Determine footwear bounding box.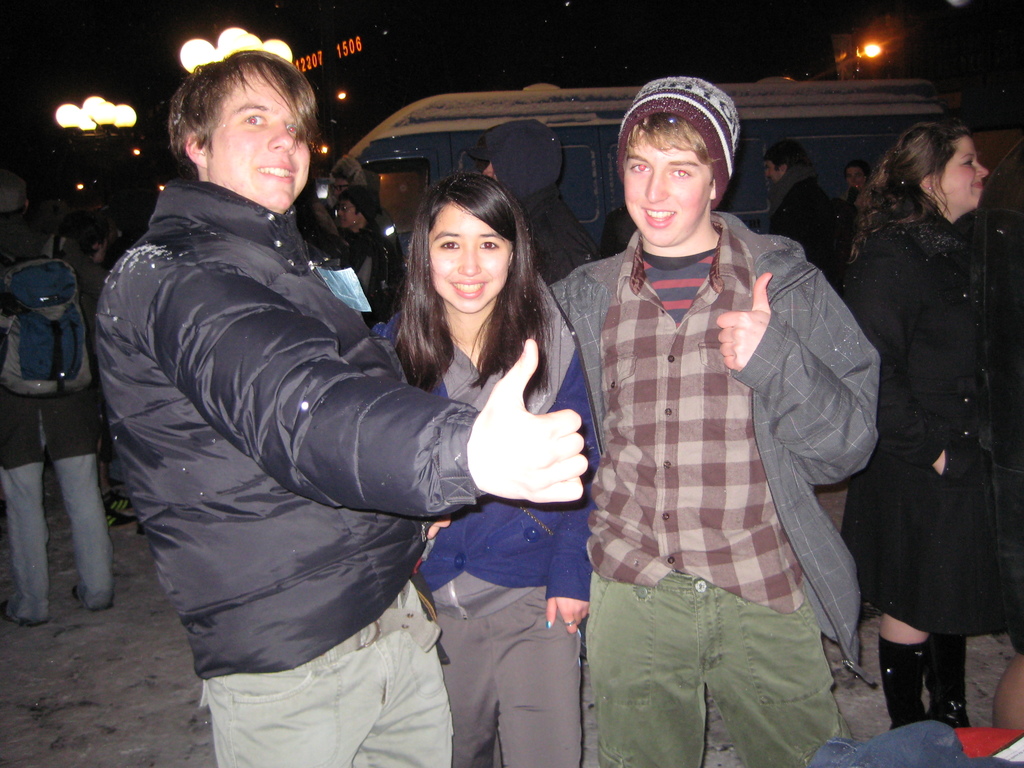
Determined: bbox=[883, 636, 918, 723].
